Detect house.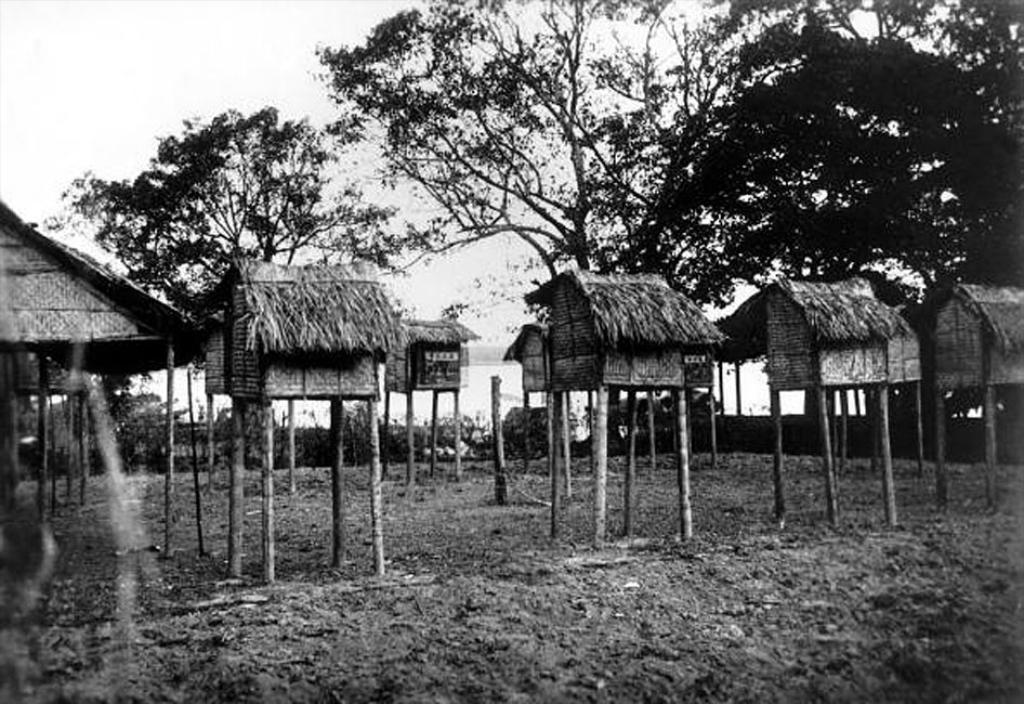
Detected at [766,274,918,389].
